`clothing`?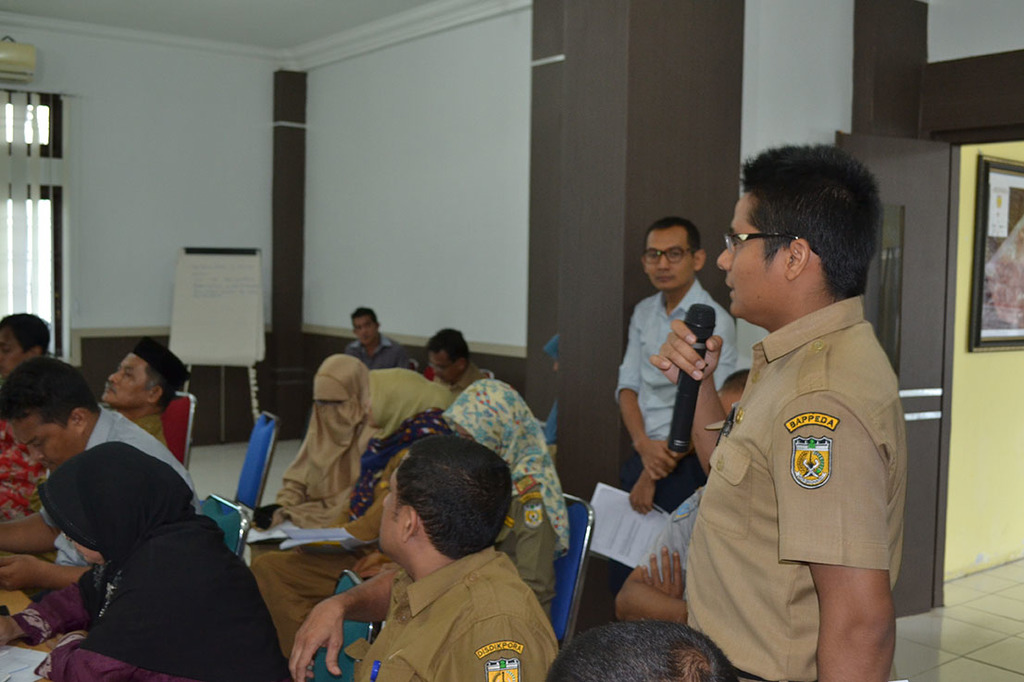
box(0, 420, 50, 522)
